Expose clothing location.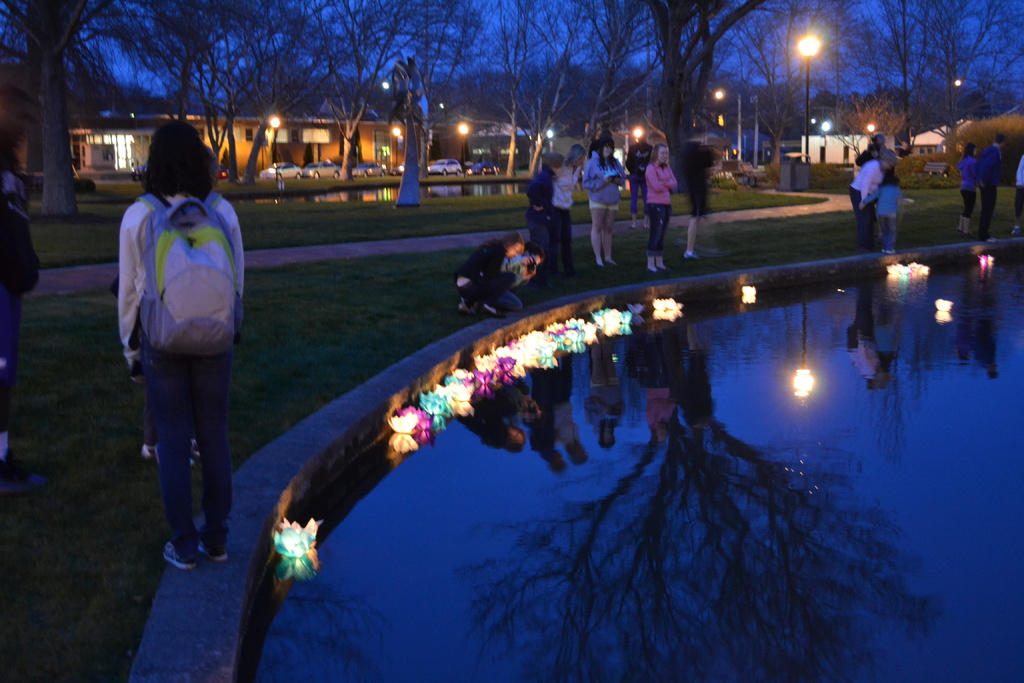
Exposed at 877 213 902 250.
